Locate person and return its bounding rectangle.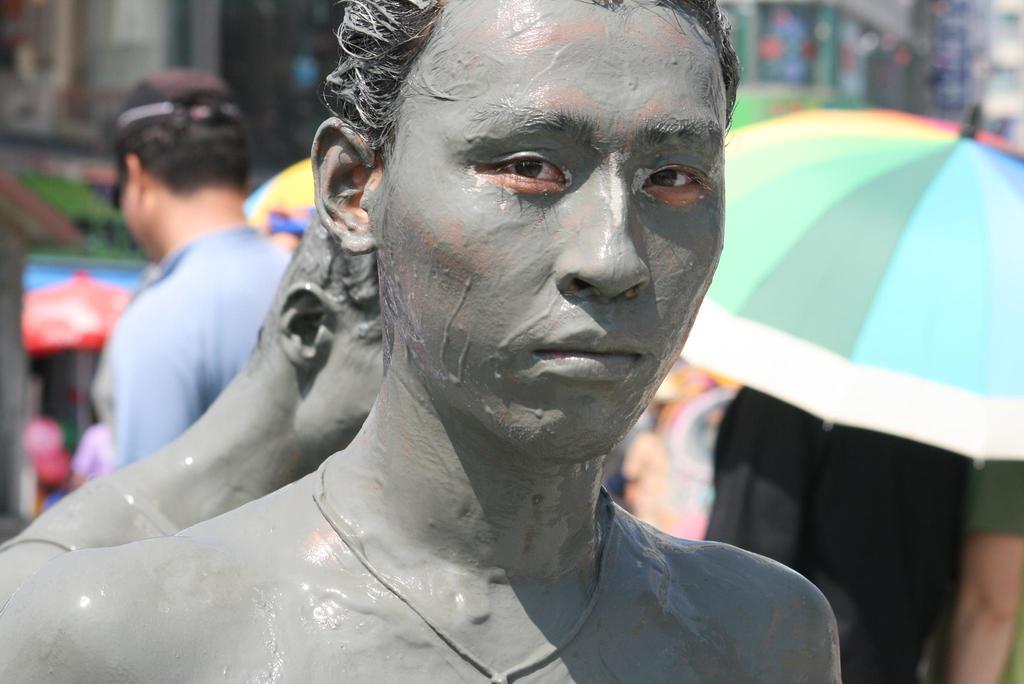
0/209/387/610.
